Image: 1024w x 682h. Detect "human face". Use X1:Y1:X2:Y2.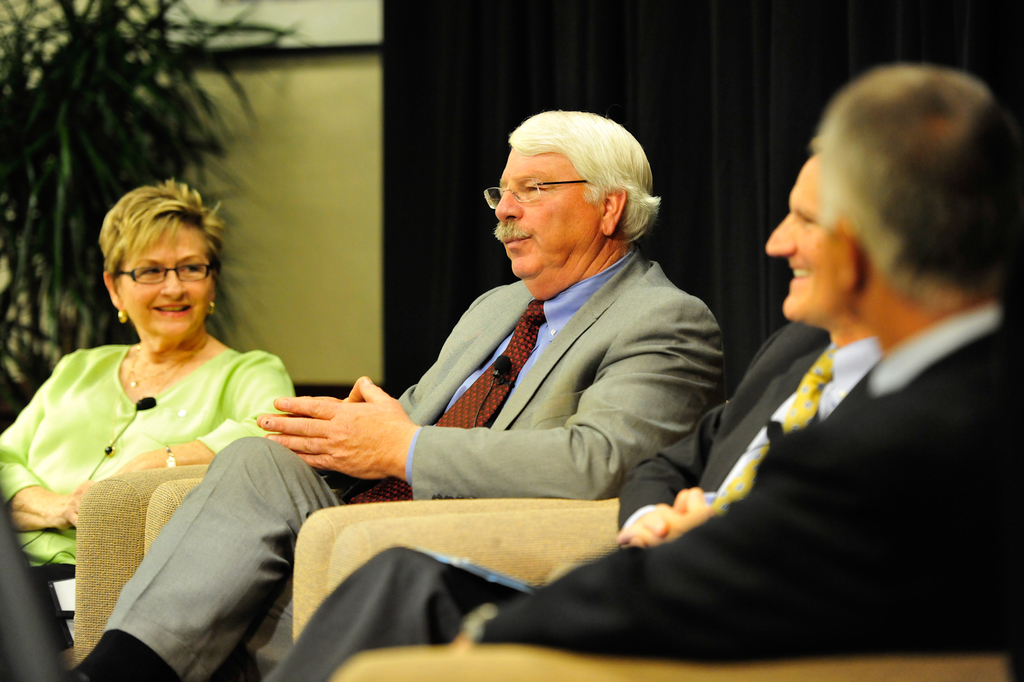
490:149:600:282.
